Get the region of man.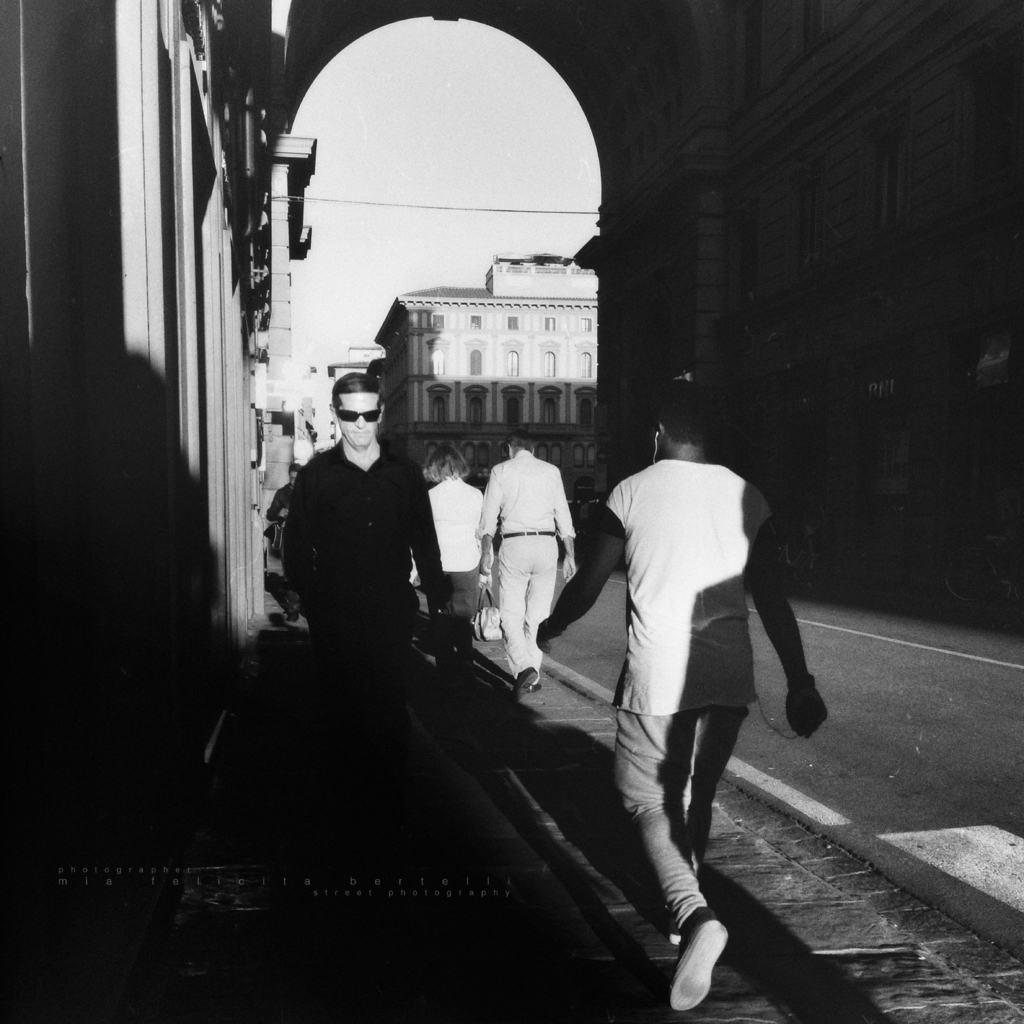
locate(278, 374, 446, 767).
